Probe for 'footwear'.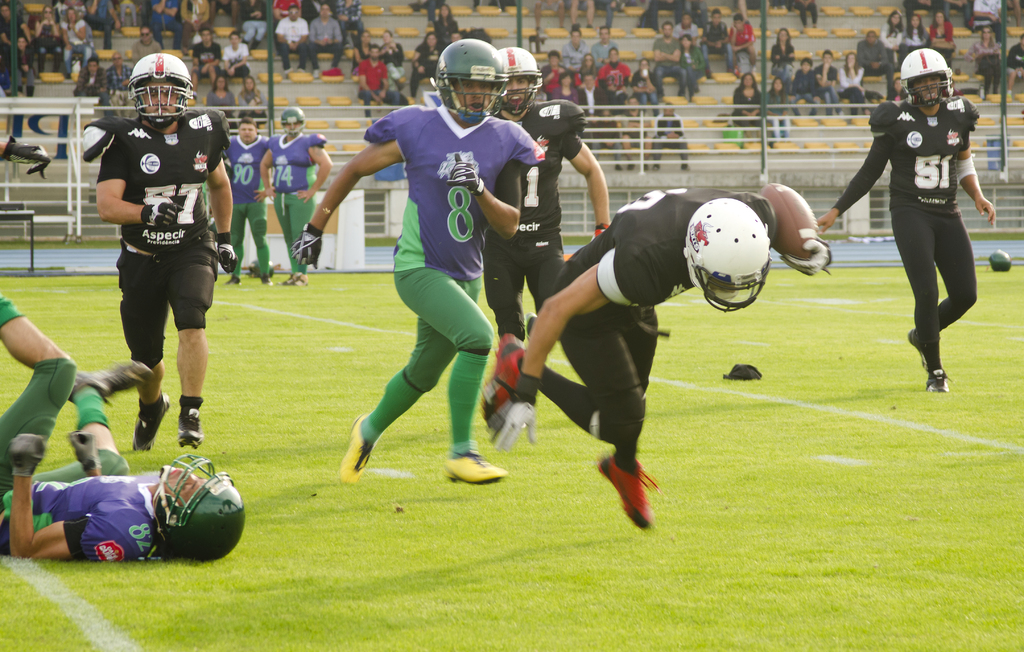
Probe result: <box>294,273,310,286</box>.
